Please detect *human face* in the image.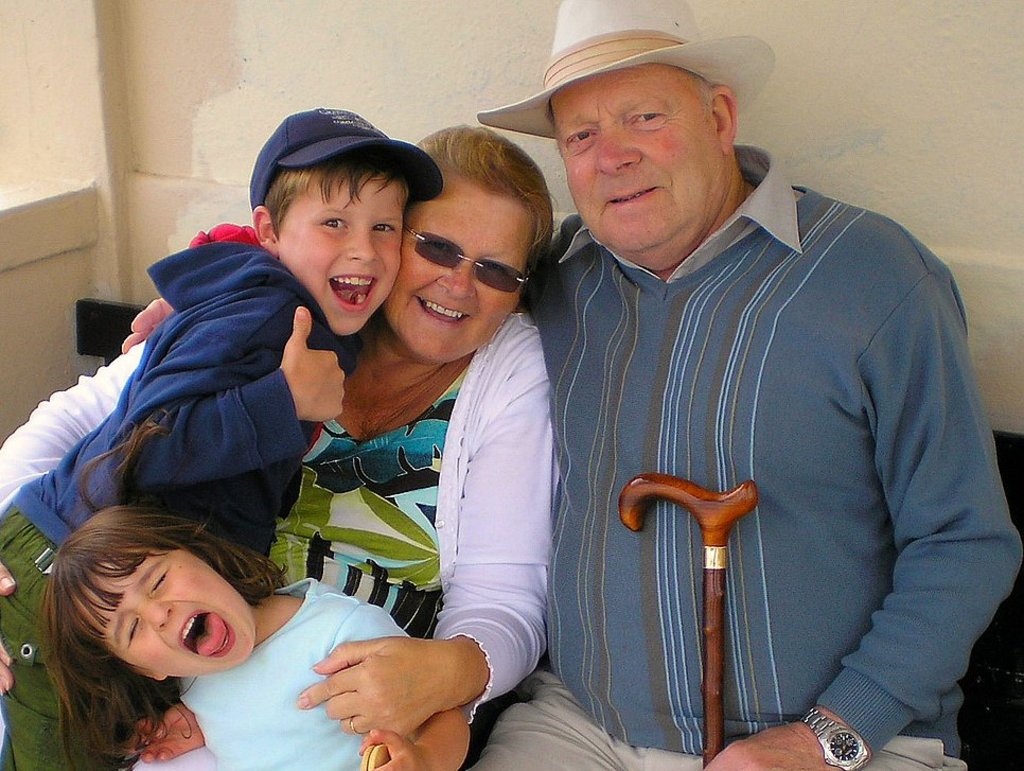
select_region(67, 537, 257, 677).
